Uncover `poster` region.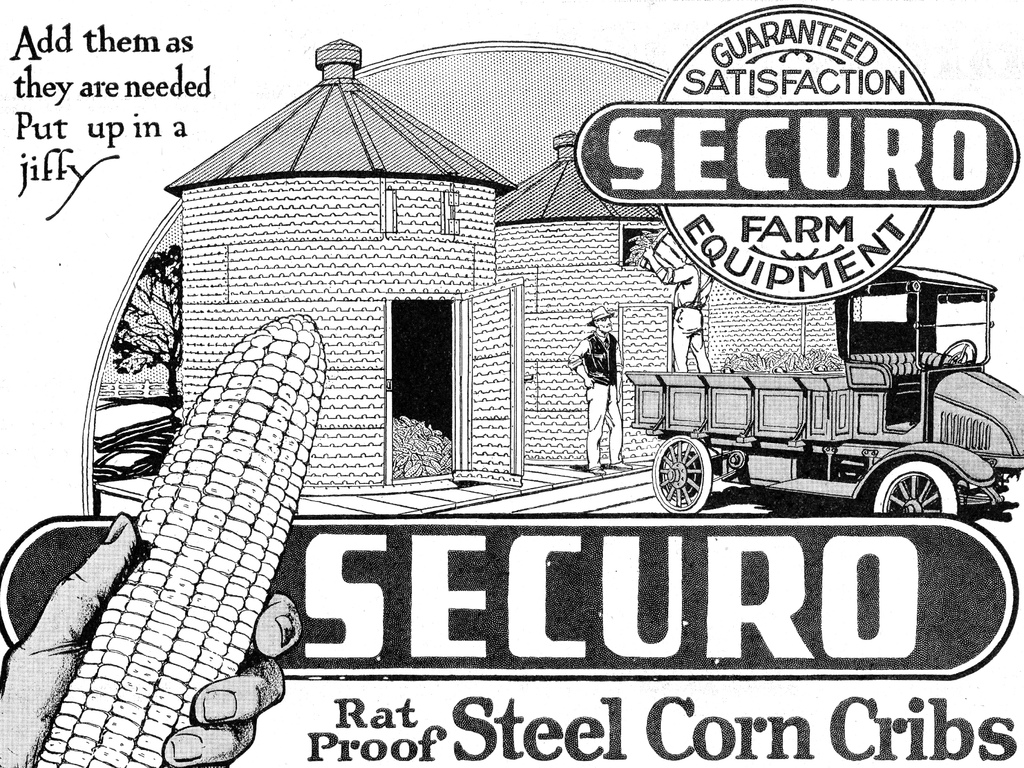
Uncovered: 0,1,1023,767.
